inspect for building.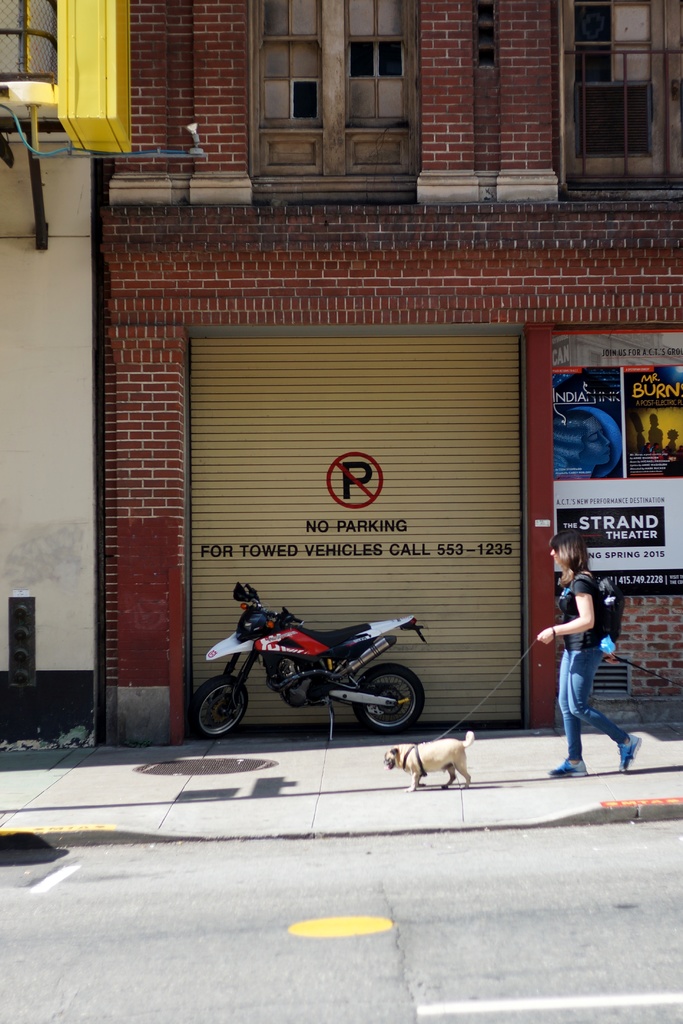
Inspection: locate(94, 0, 682, 746).
